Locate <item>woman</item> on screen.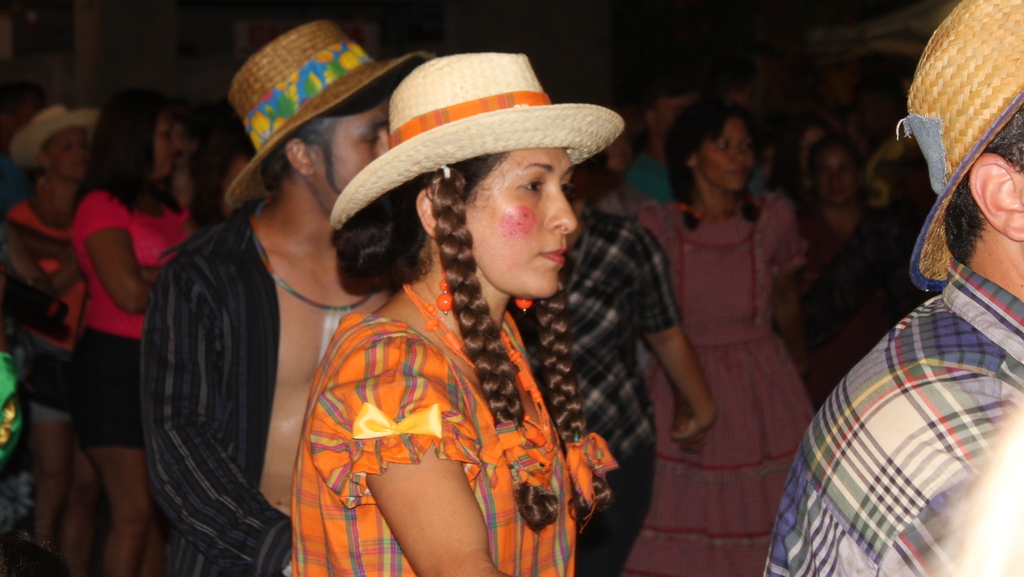
On screen at box=[273, 70, 643, 576].
